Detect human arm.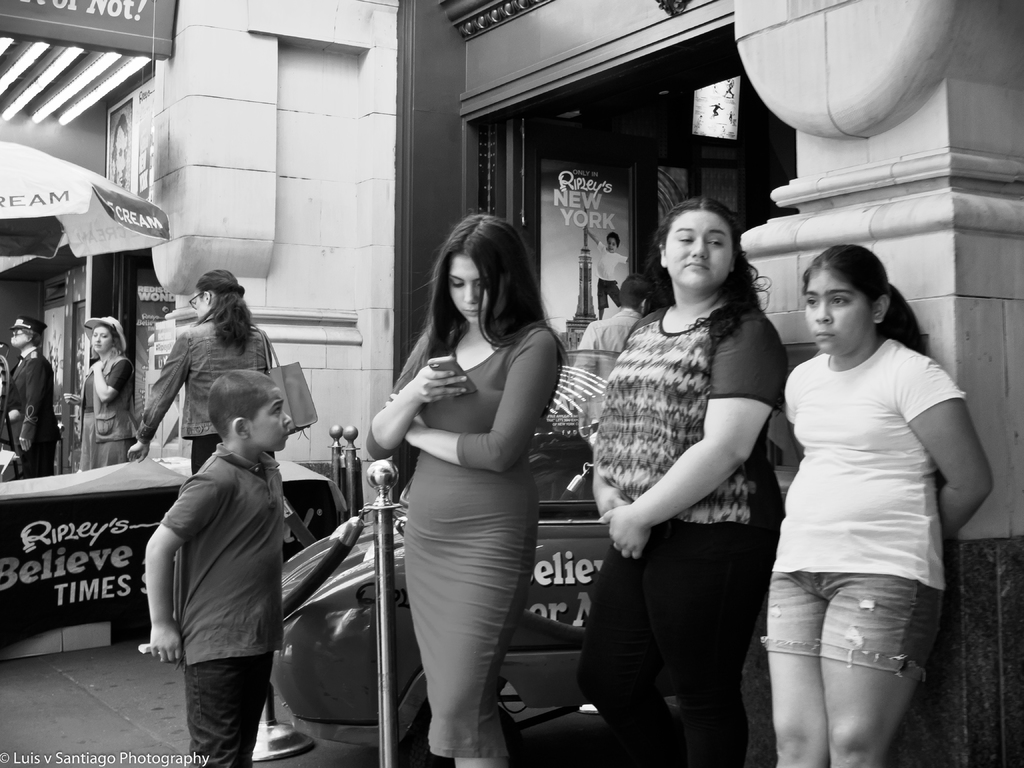
Detected at 364/327/470/457.
